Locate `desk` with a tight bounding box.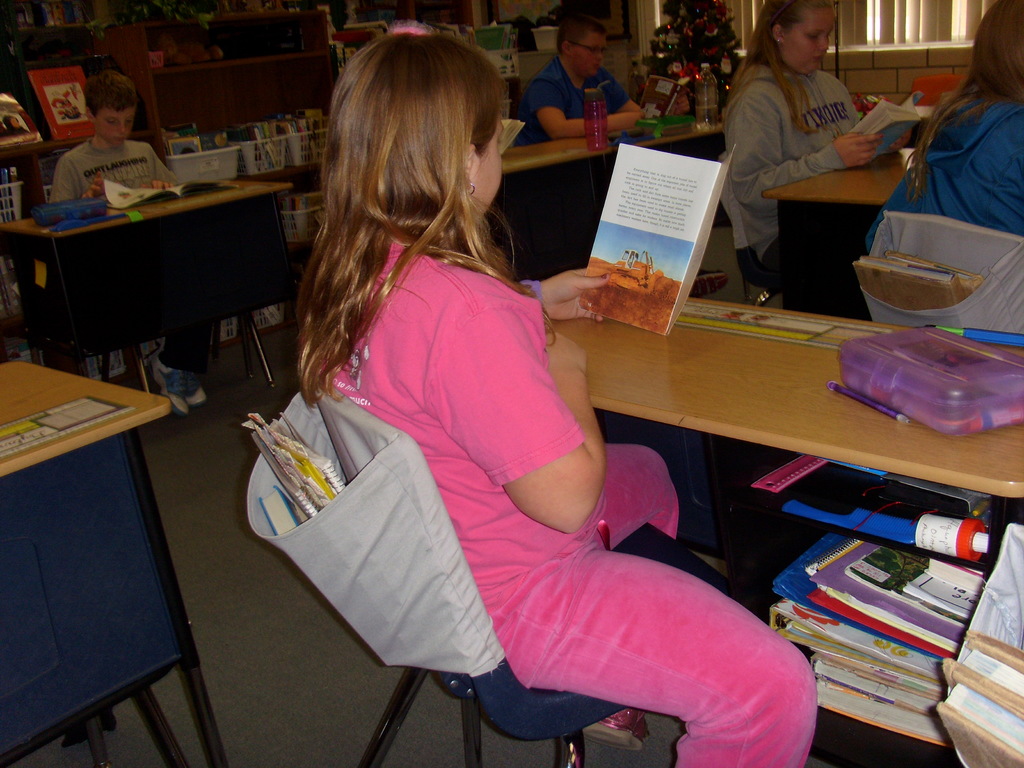
(x1=0, y1=183, x2=292, y2=428).
